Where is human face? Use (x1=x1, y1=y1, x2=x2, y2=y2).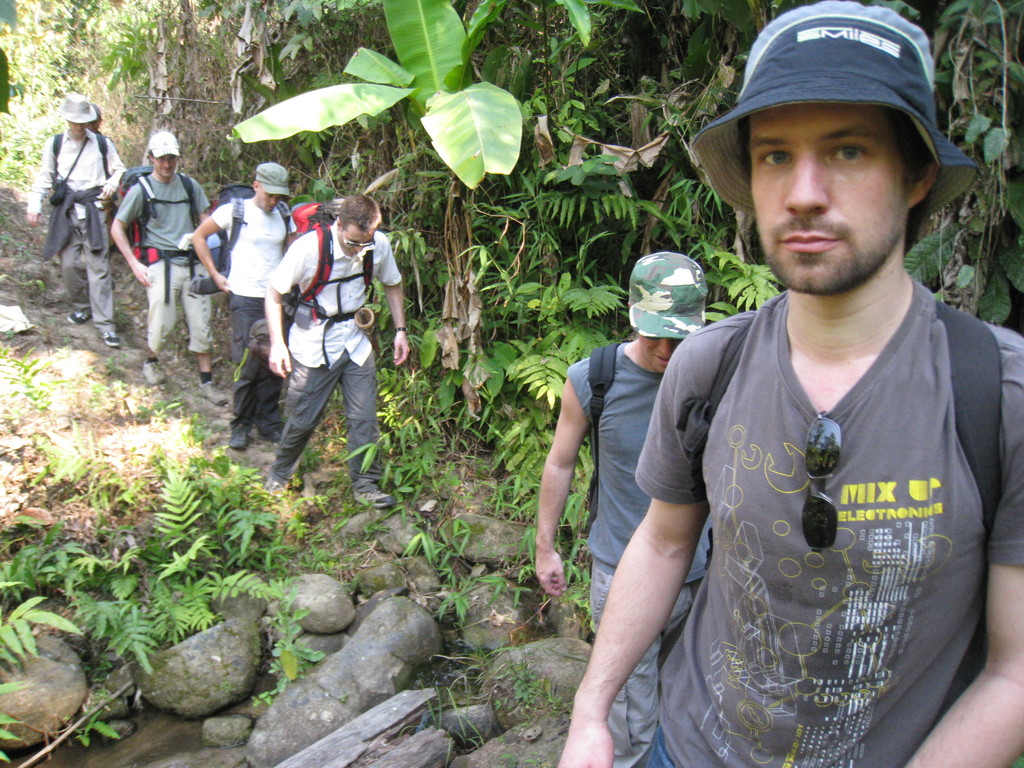
(x1=340, y1=225, x2=376, y2=257).
